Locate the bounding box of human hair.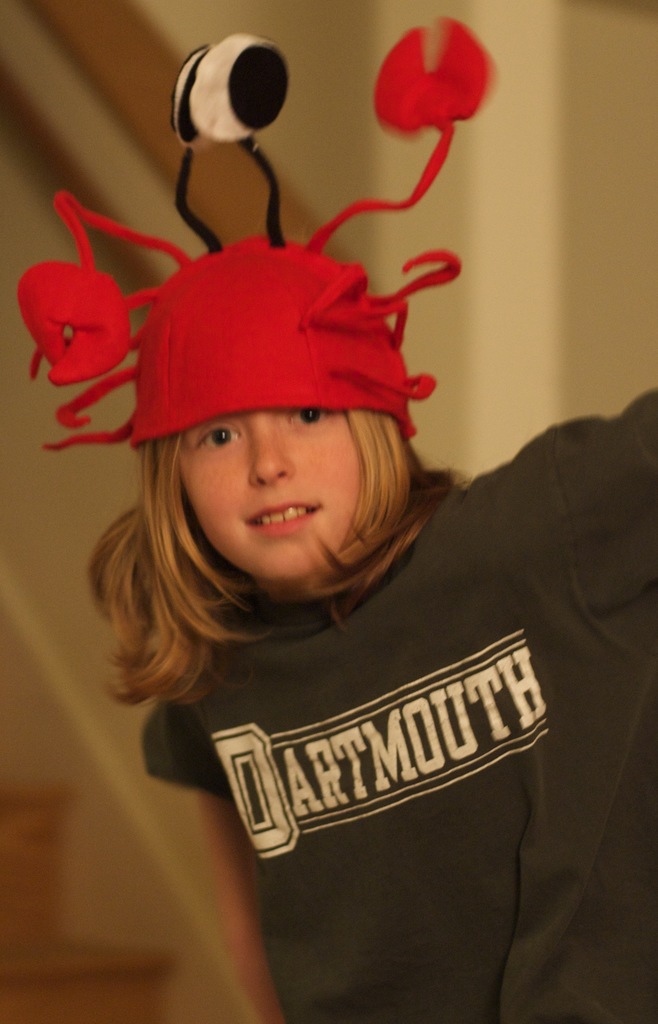
Bounding box: <box>90,429,469,708</box>.
